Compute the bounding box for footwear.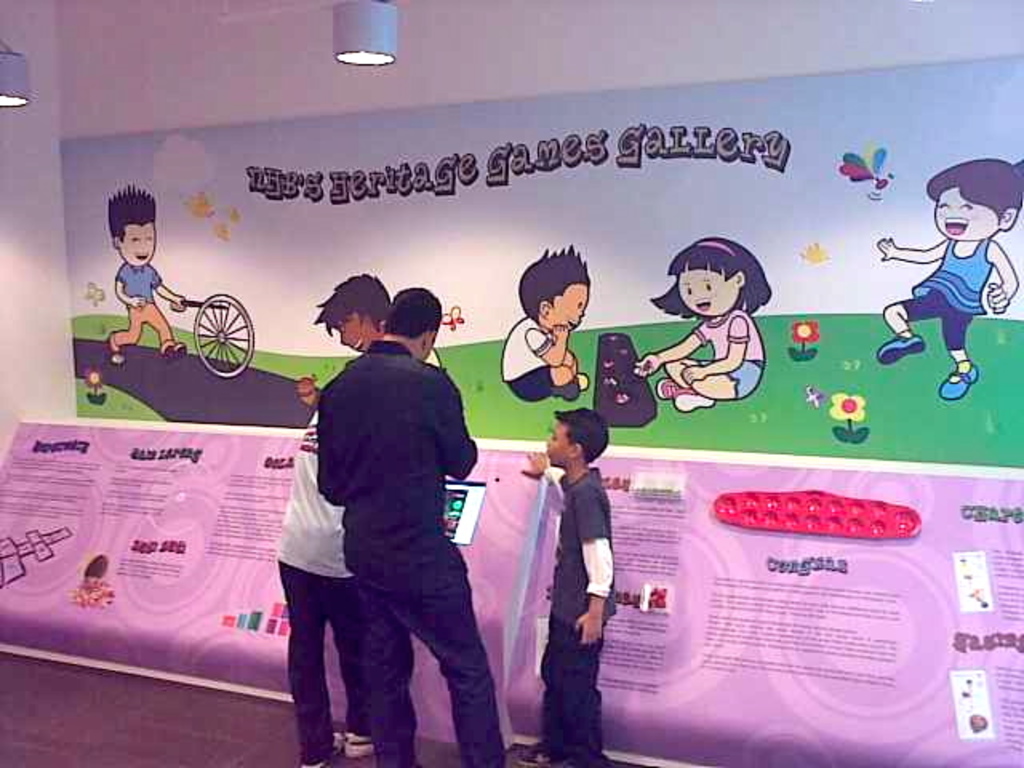
(left=341, top=731, right=374, bottom=760).
